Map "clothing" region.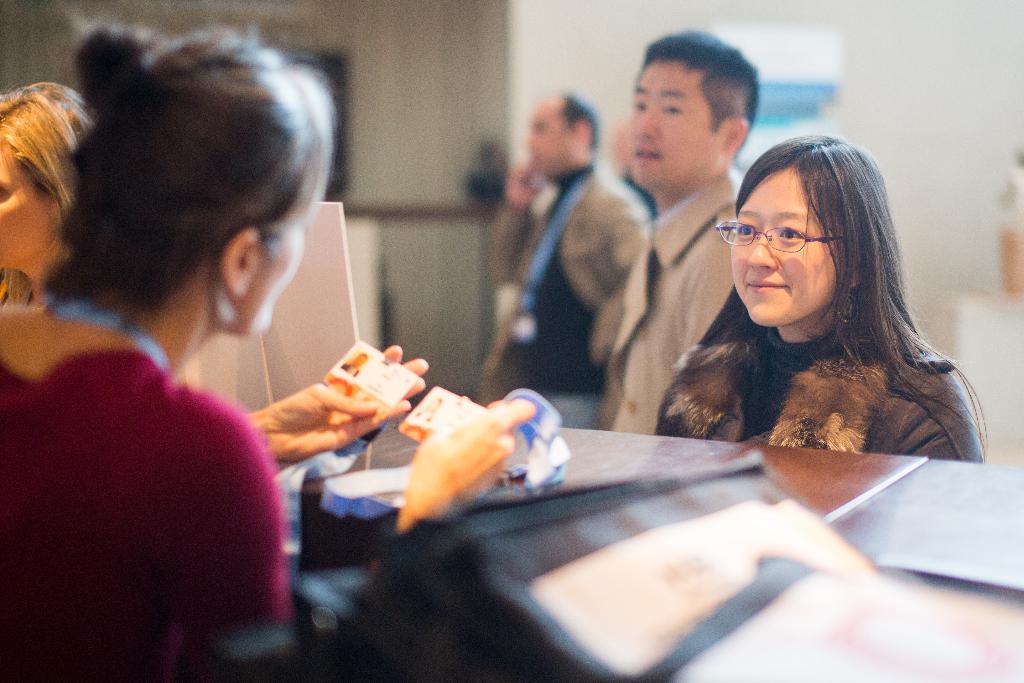
Mapped to rect(490, 175, 645, 422).
